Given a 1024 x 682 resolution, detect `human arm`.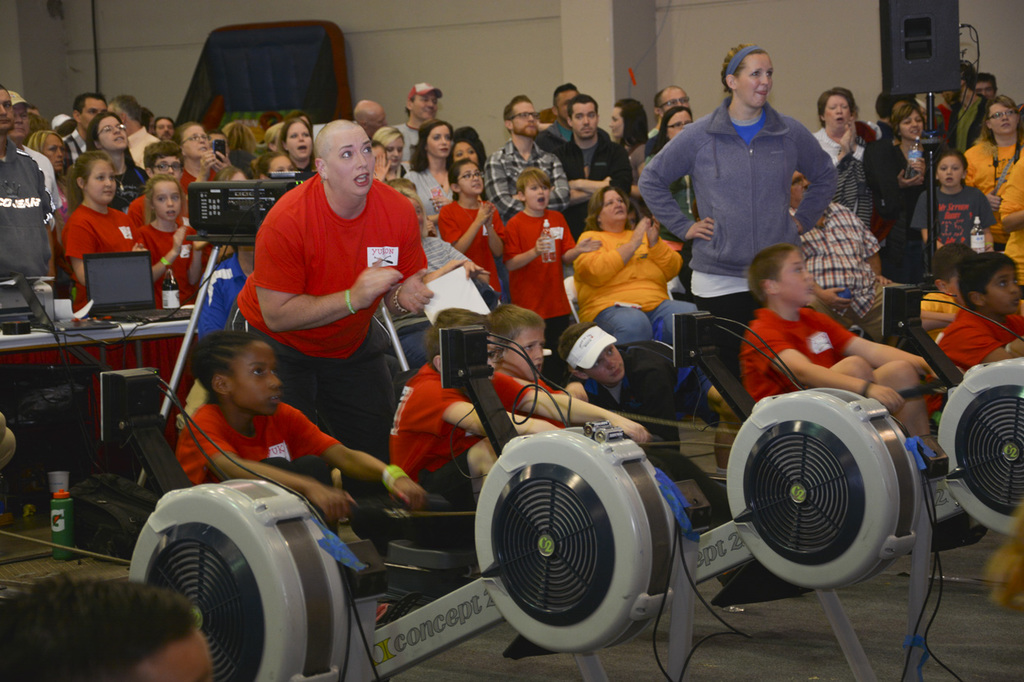
(184, 237, 213, 285).
